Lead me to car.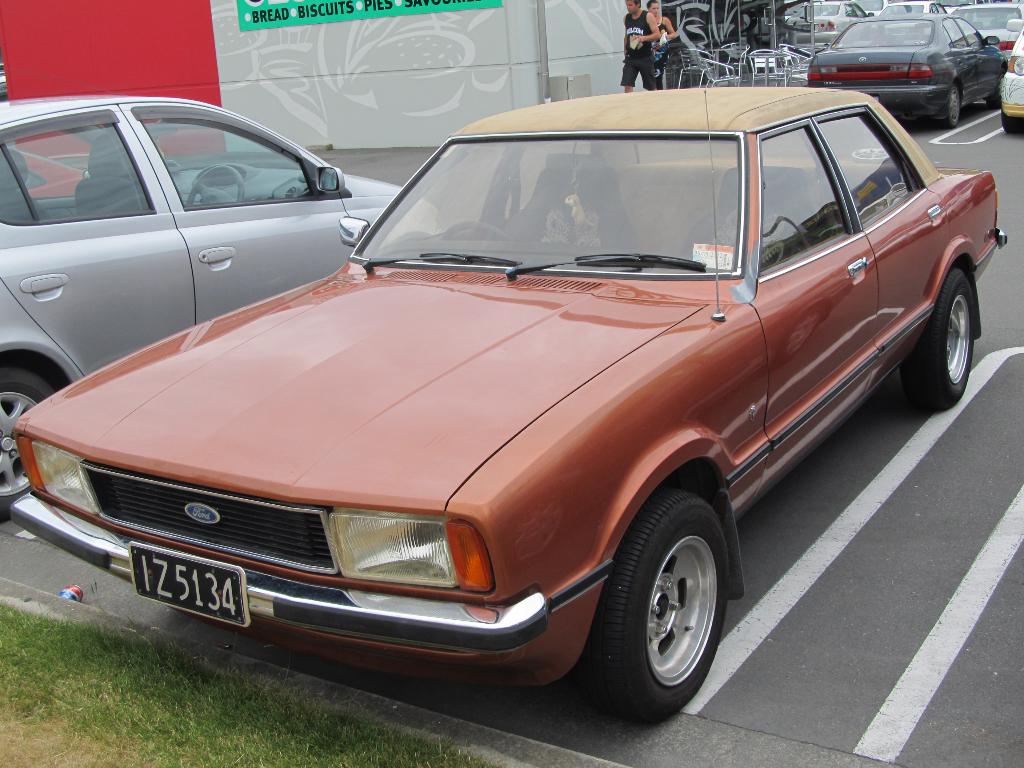
Lead to bbox(1006, 20, 1023, 131).
